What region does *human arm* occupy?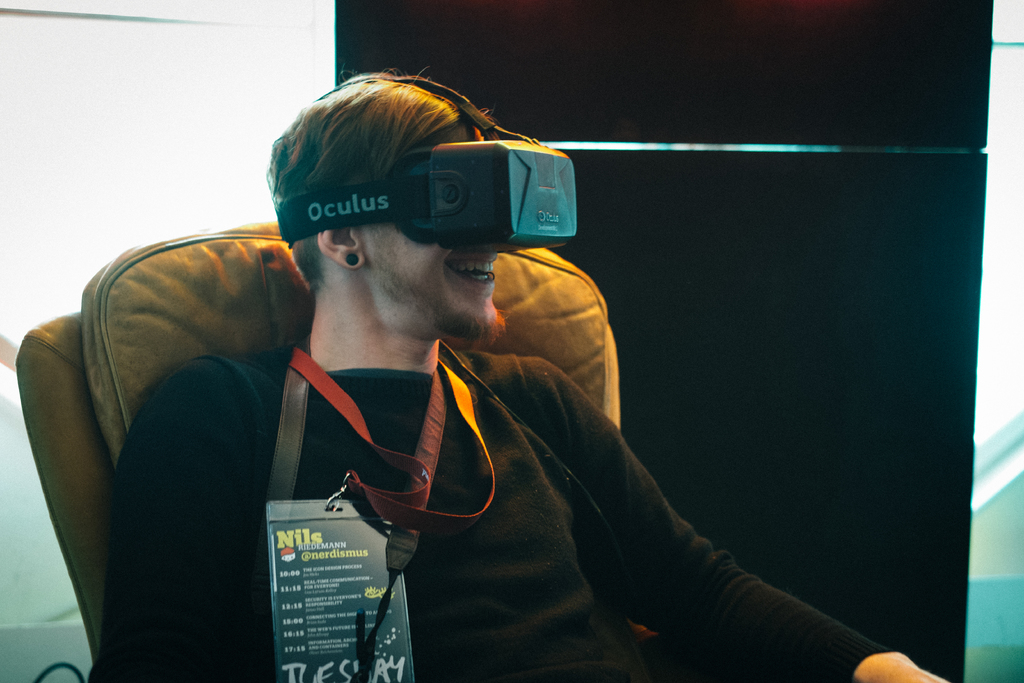
{"x1": 90, "y1": 350, "x2": 257, "y2": 682}.
